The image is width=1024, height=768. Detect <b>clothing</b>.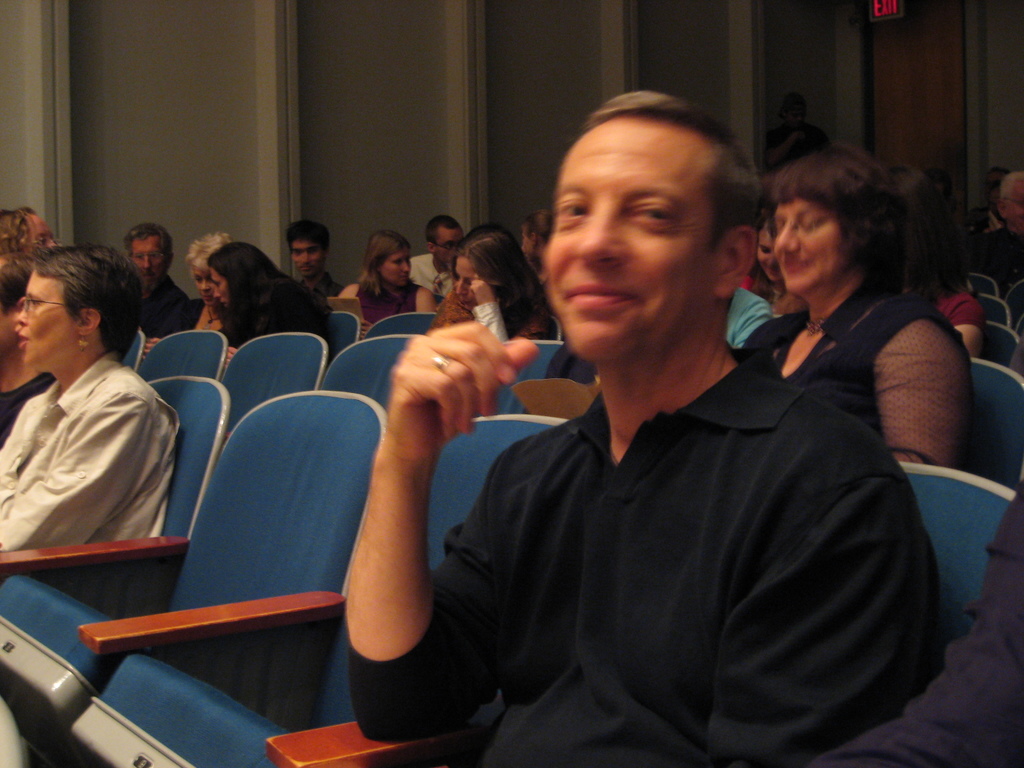
Detection: locate(0, 352, 182, 549).
